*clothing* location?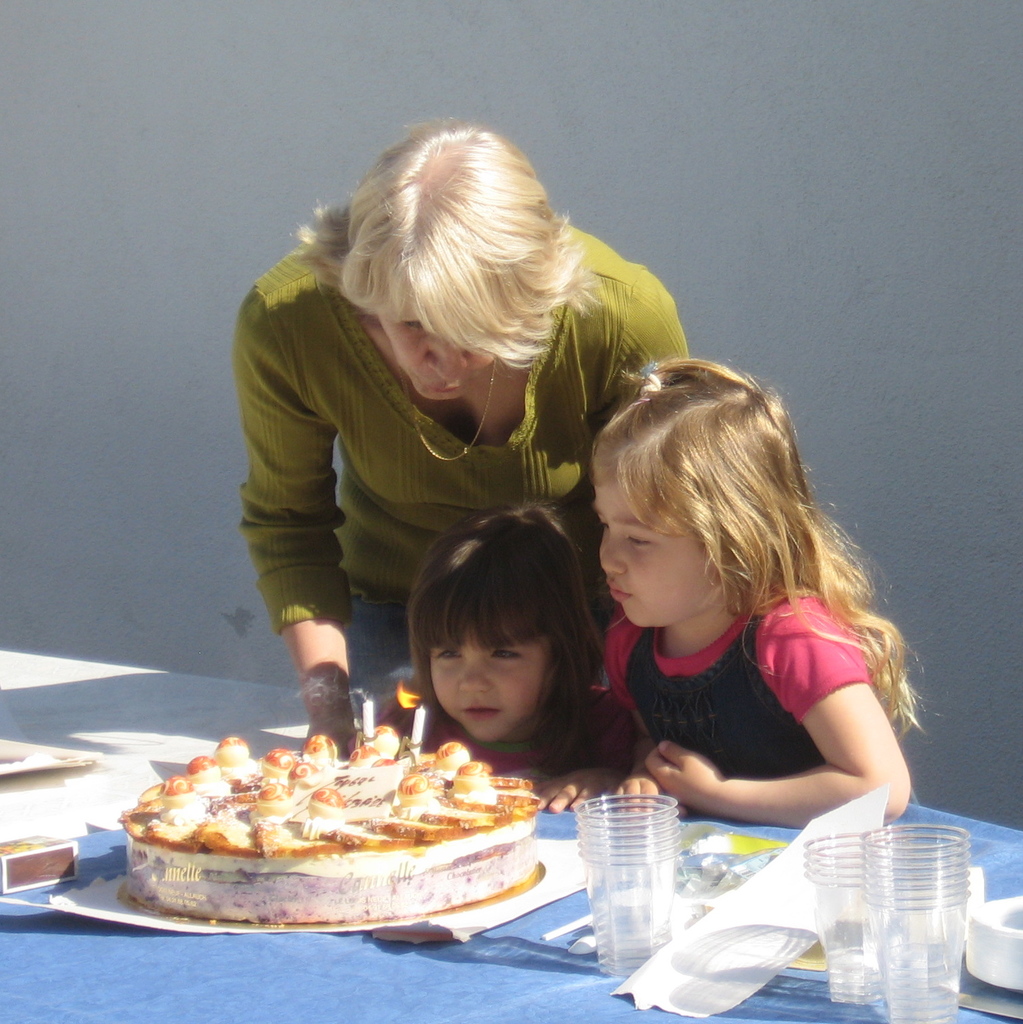
[left=220, top=224, right=665, bottom=731]
